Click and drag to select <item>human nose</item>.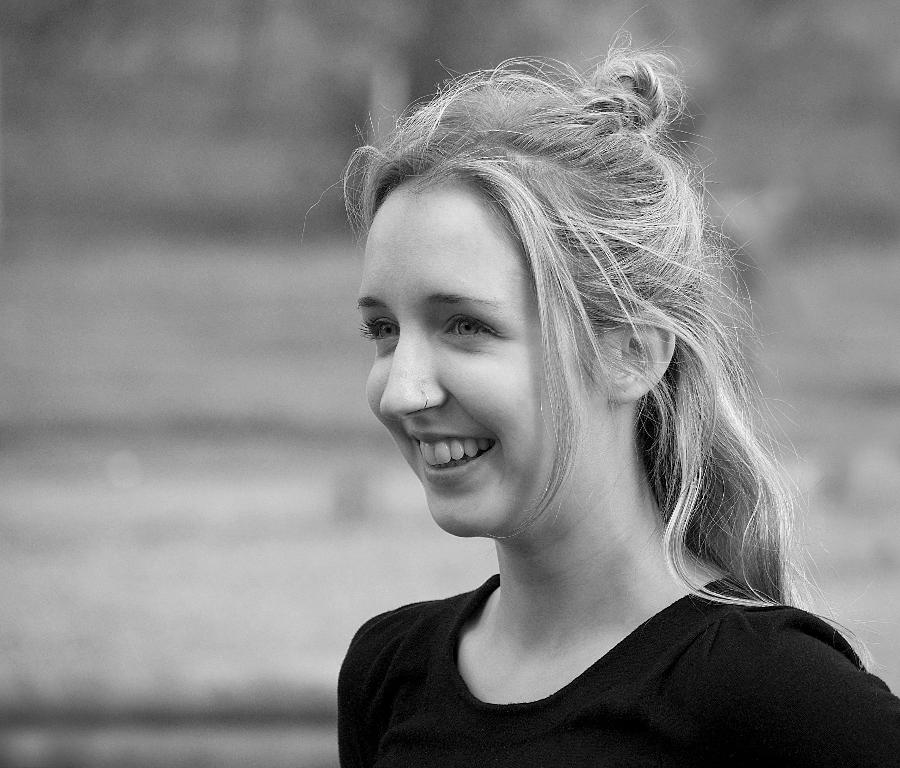
Selection: <bbox>376, 323, 457, 422</bbox>.
